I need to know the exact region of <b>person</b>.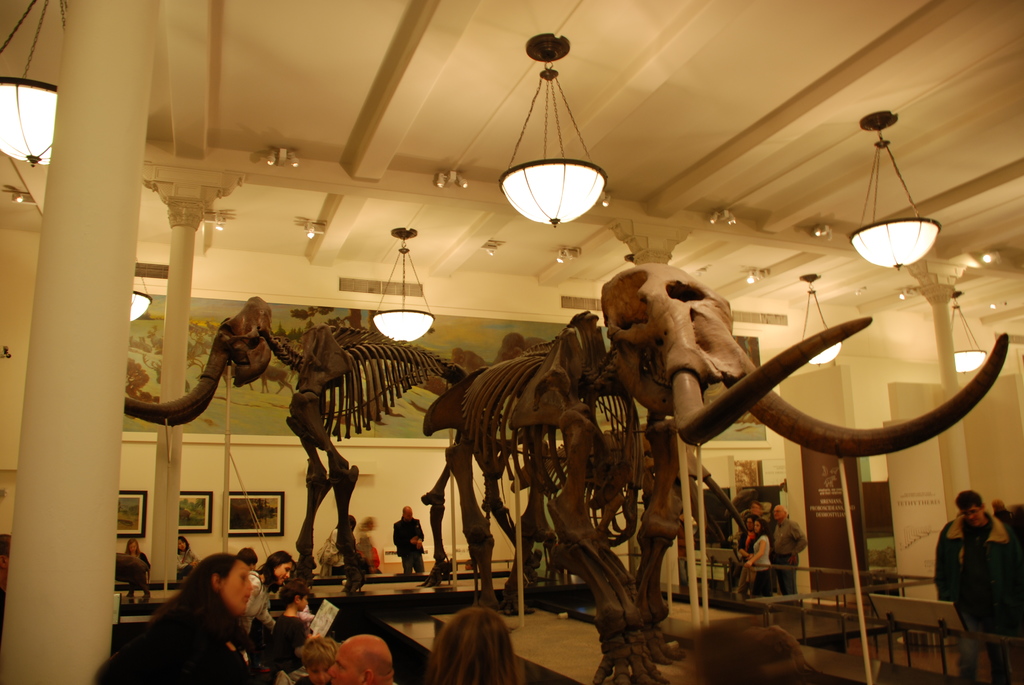
Region: <bbox>176, 536, 206, 592</bbox>.
